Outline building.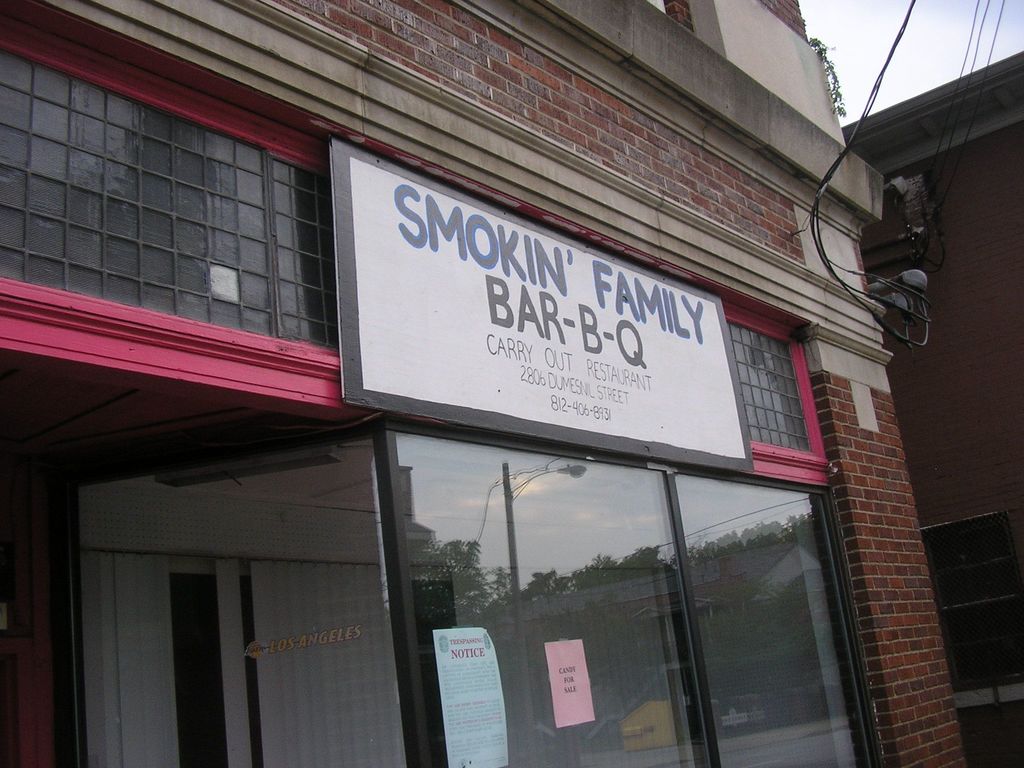
Outline: left=837, top=49, right=1023, bottom=767.
